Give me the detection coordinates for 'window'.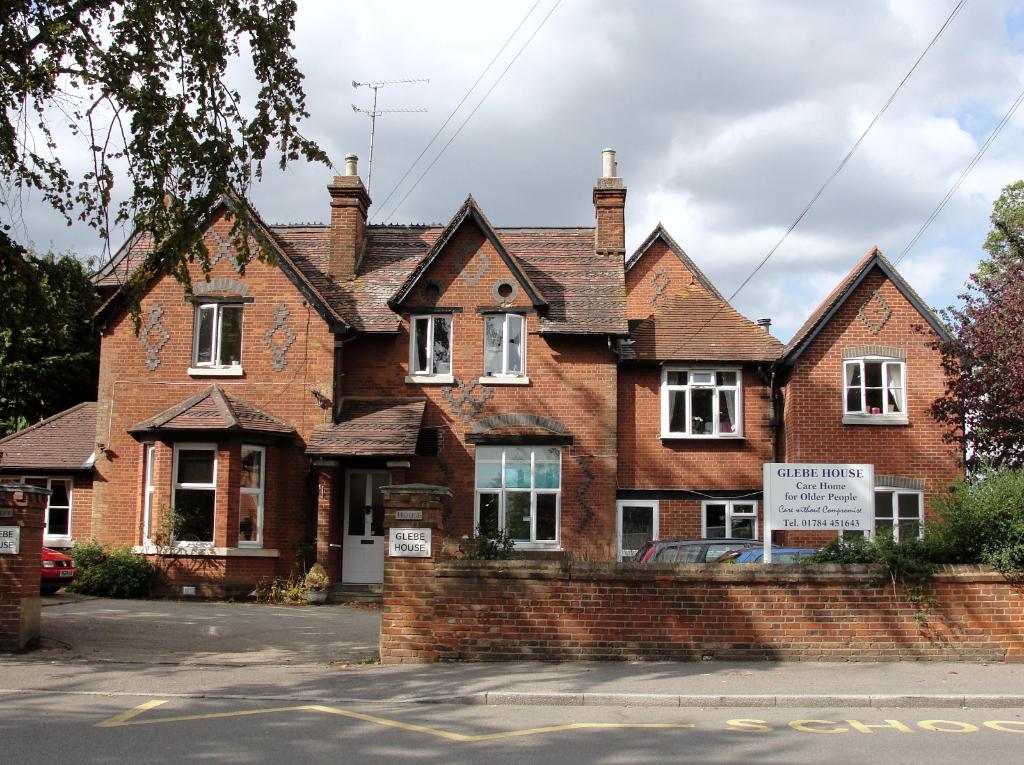
locate(838, 473, 925, 554).
